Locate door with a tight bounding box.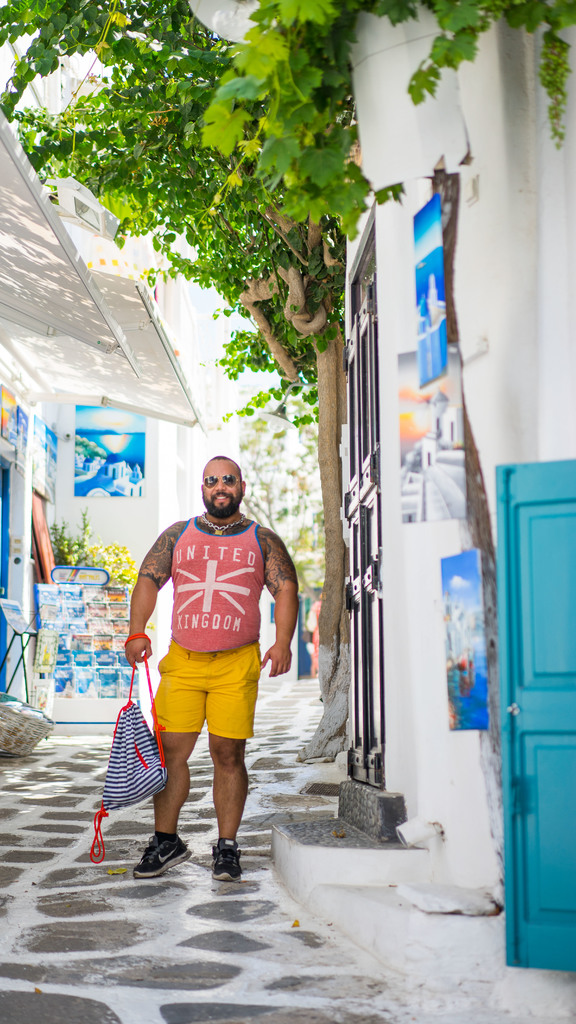
(x1=502, y1=676, x2=569, y2=973).
